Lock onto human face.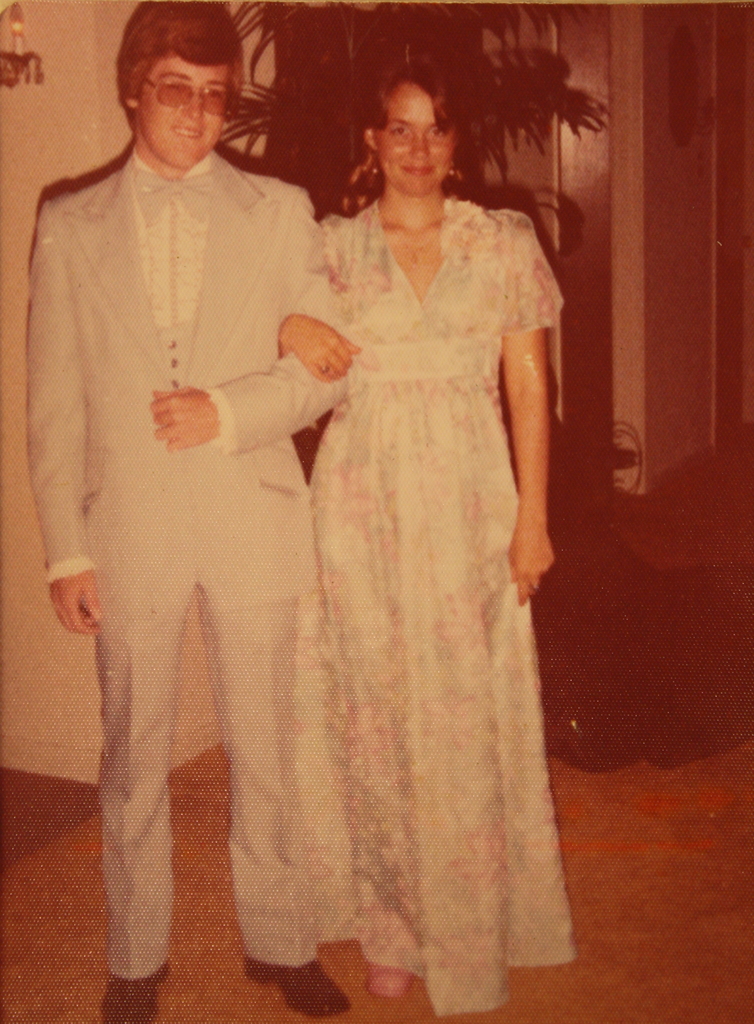
Locked: pyautogui.locateOnScreen(141, 49, 233, 165).
